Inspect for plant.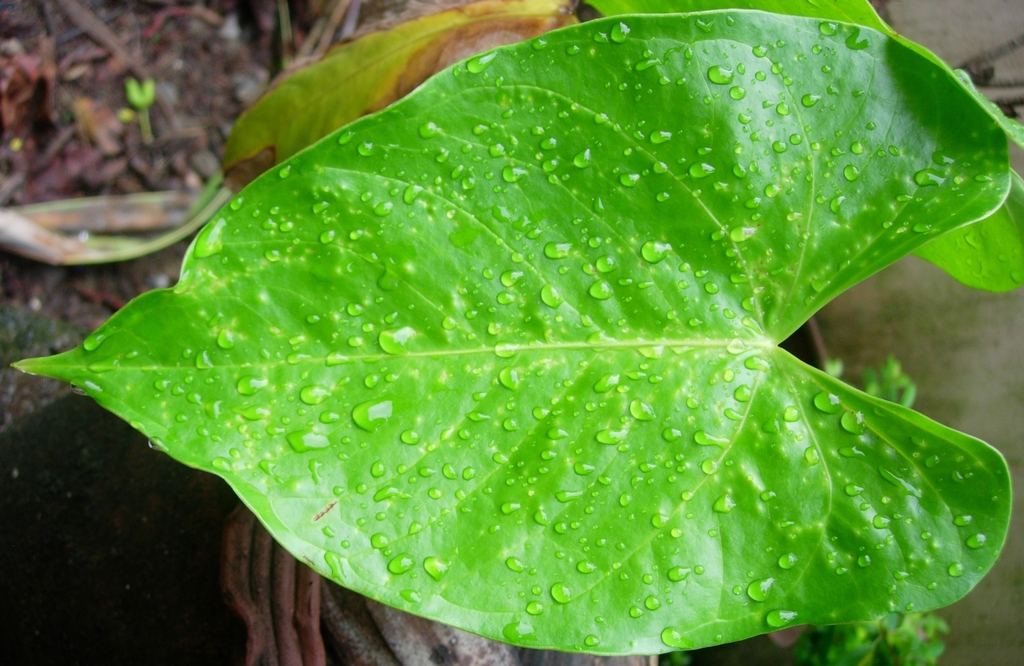
Inspection: region(0, 0, 1023, 665).
